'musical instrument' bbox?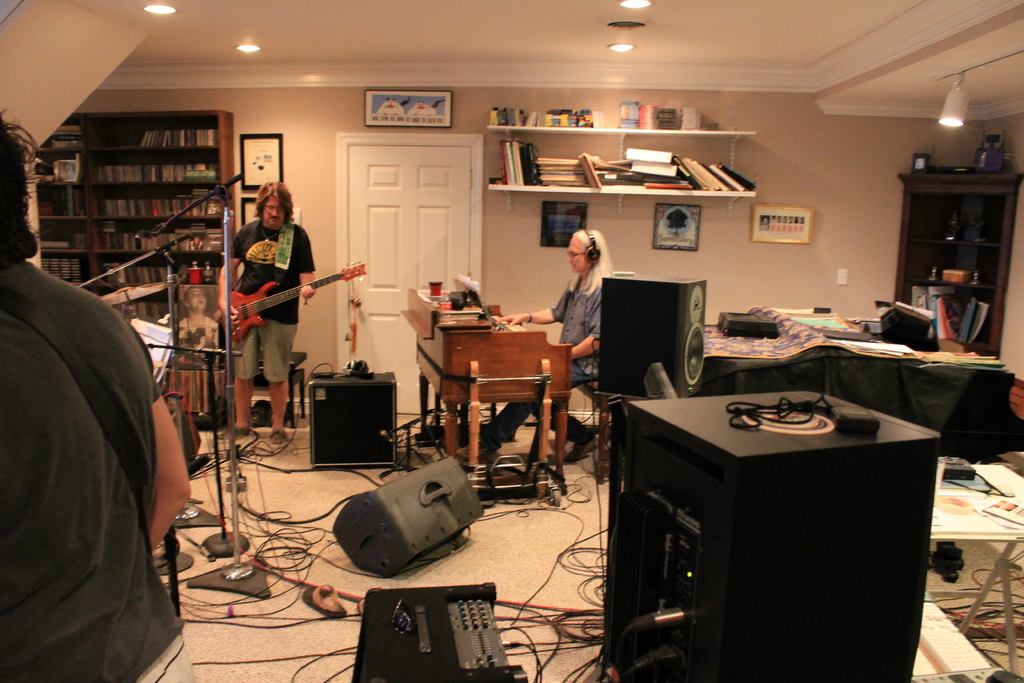
218, 256, 374, 349
